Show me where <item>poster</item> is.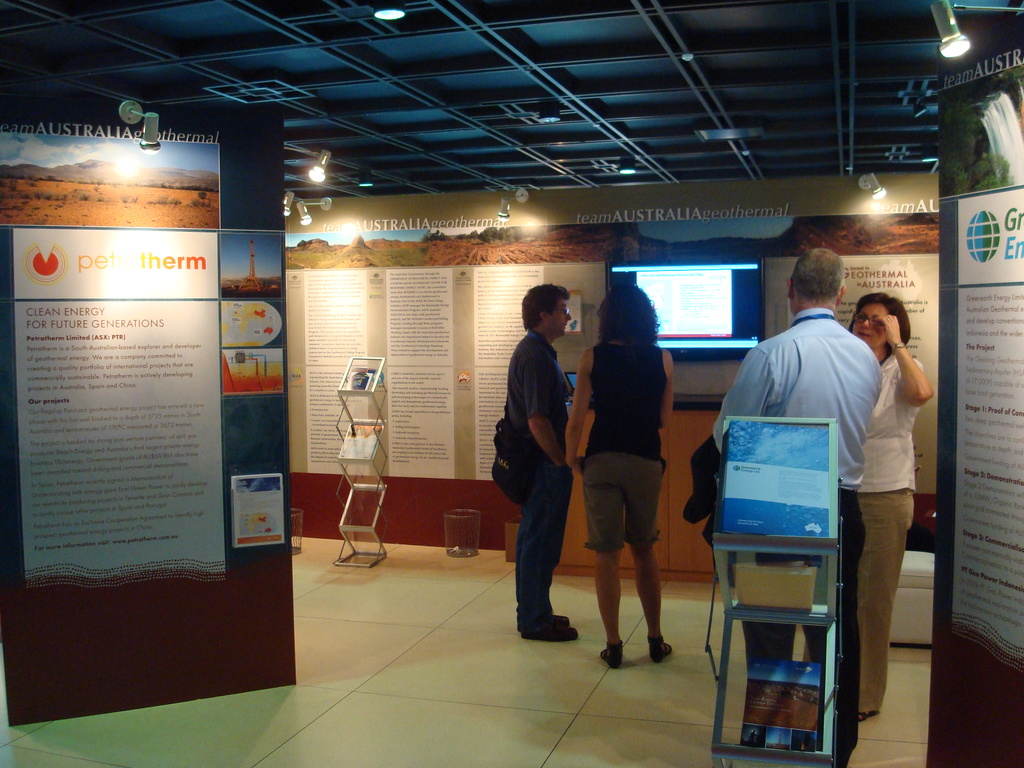
<item>poster</item> is at locate(476, 364, 505, 480).
